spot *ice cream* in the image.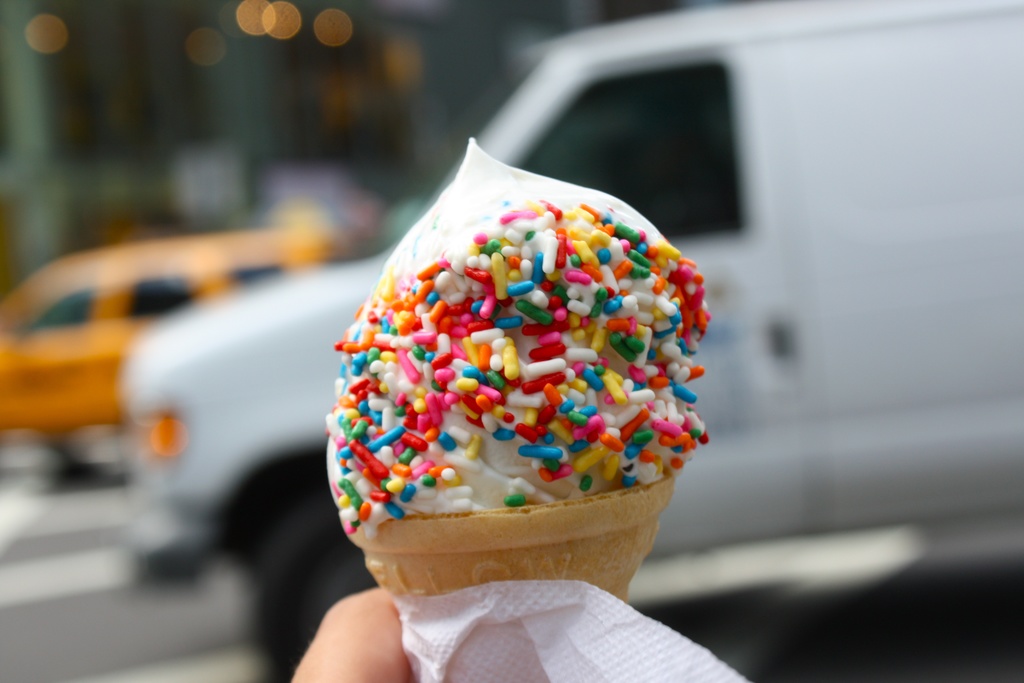
*ice cream* found at bbox(303, 174, 742, 658).
